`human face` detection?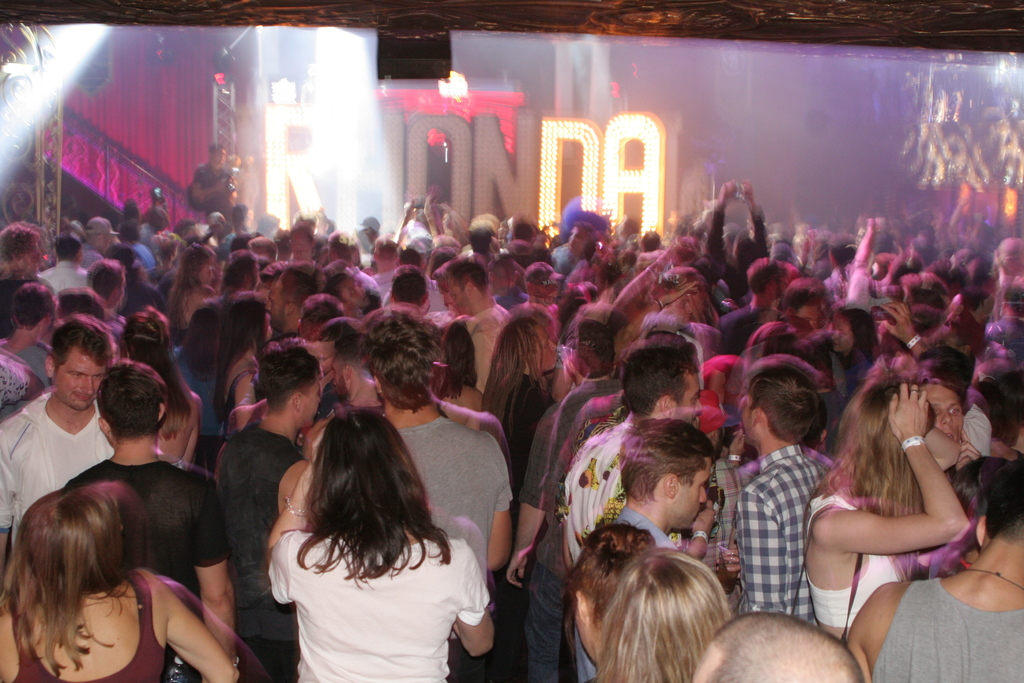
(214, 151, 227, 161)
